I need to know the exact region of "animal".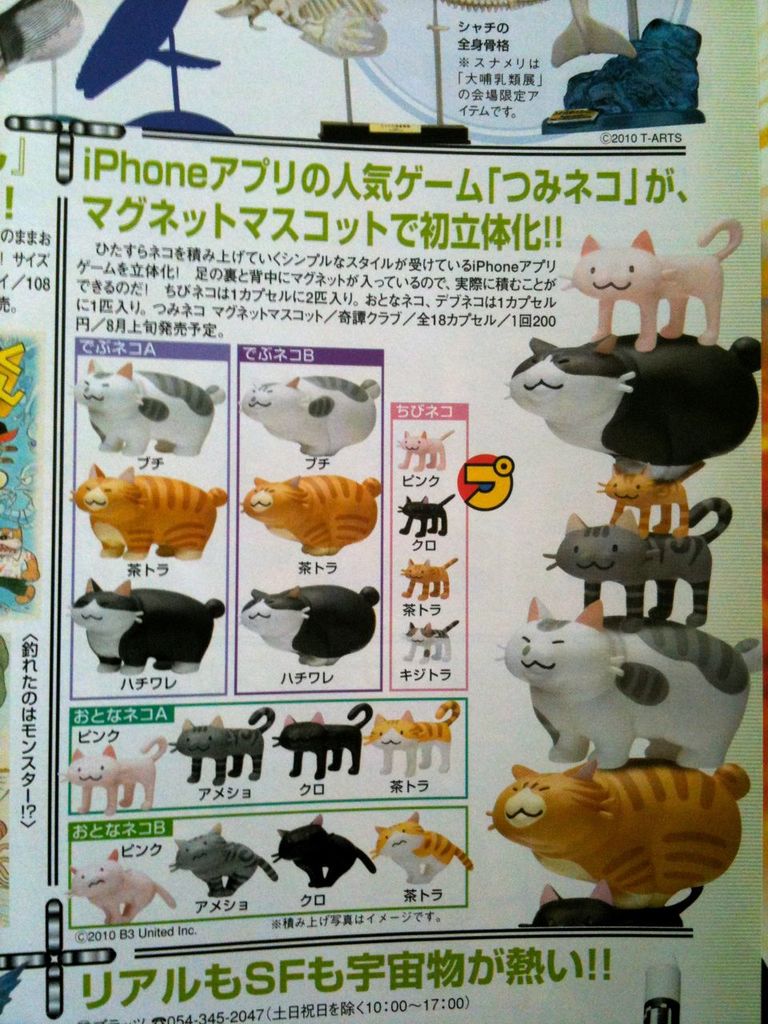
Region: locate(165, 703, 282, 786).
